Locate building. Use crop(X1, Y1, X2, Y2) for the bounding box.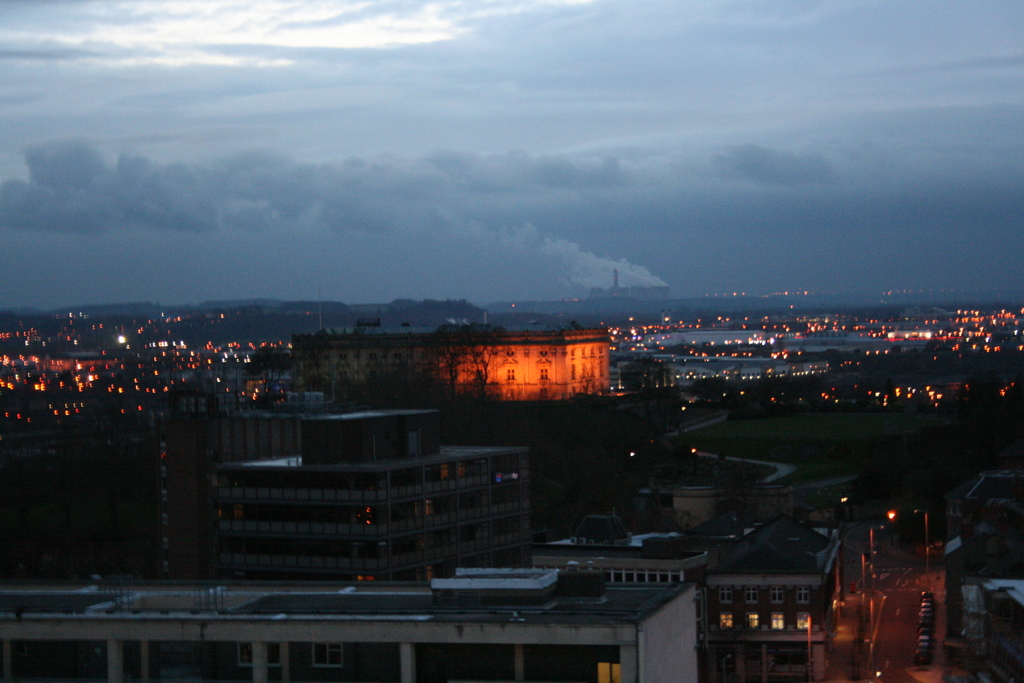
crop(218, 410, 534, 579).
